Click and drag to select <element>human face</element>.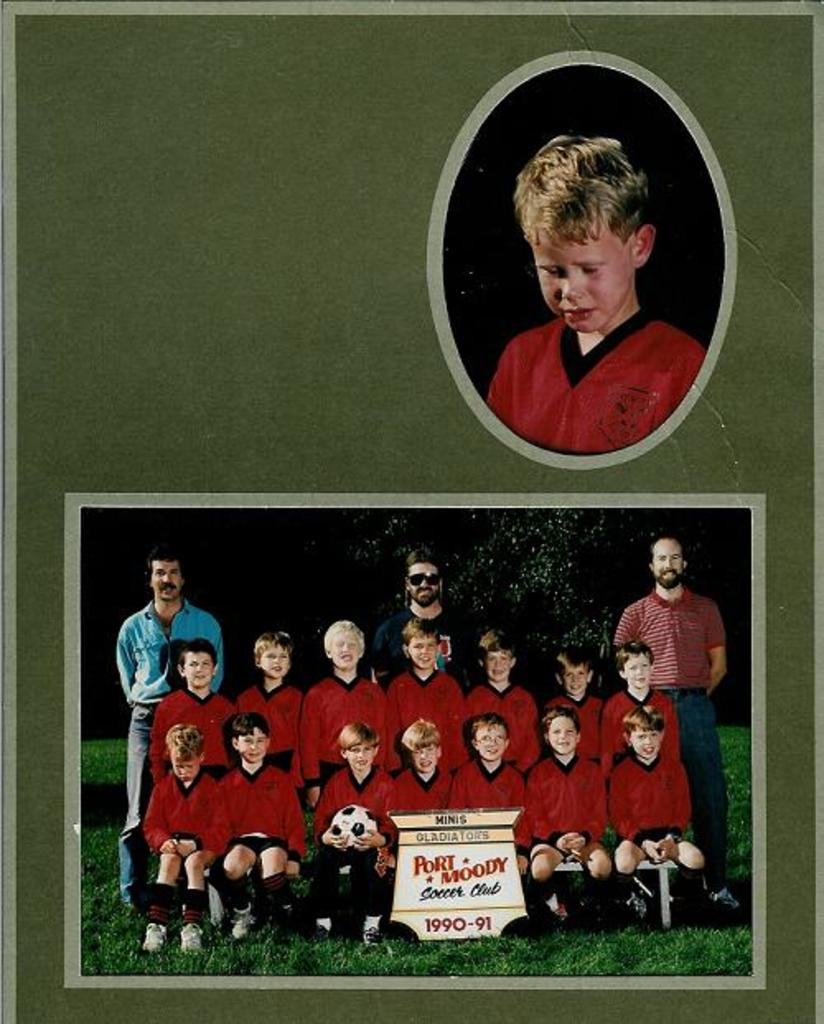
Selection: box=[547, 714, 575, 755].
